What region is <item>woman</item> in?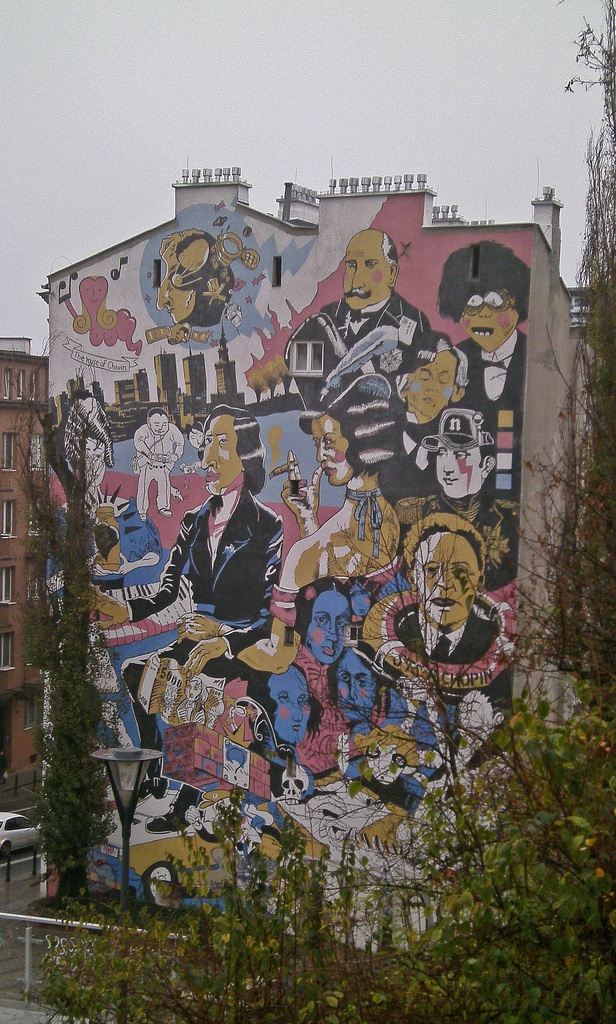
x1=154 y1=227 x2=243 y2=325.
